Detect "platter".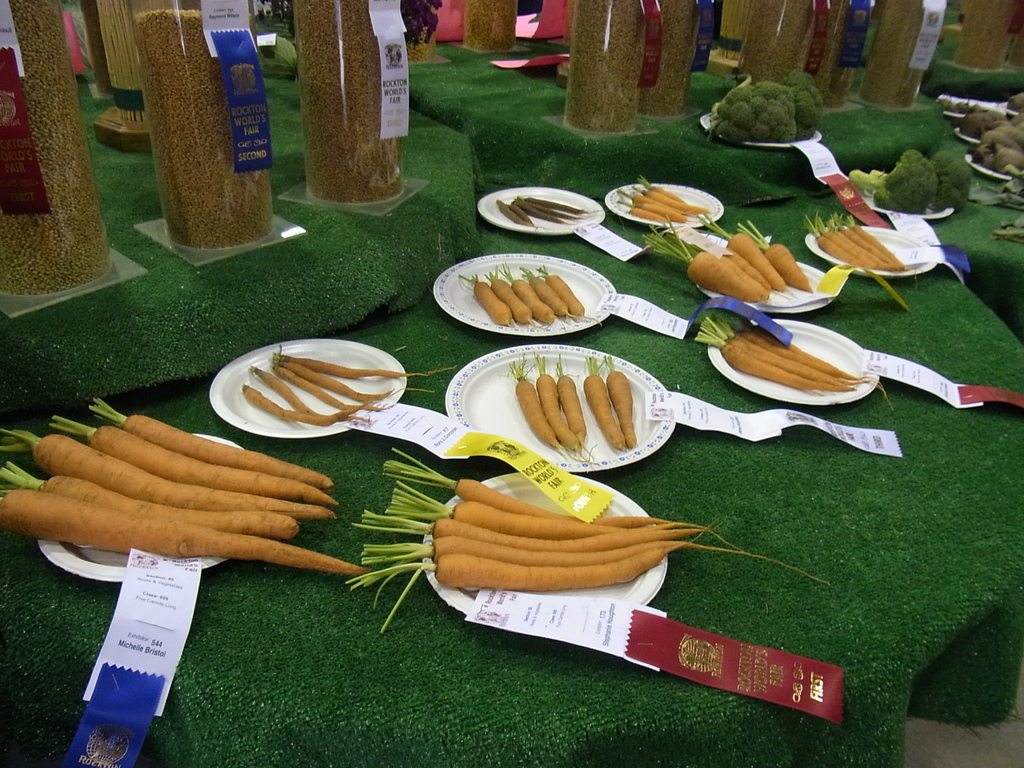
Detected at <bbox>477, 188, 602, 236</bbox>.
